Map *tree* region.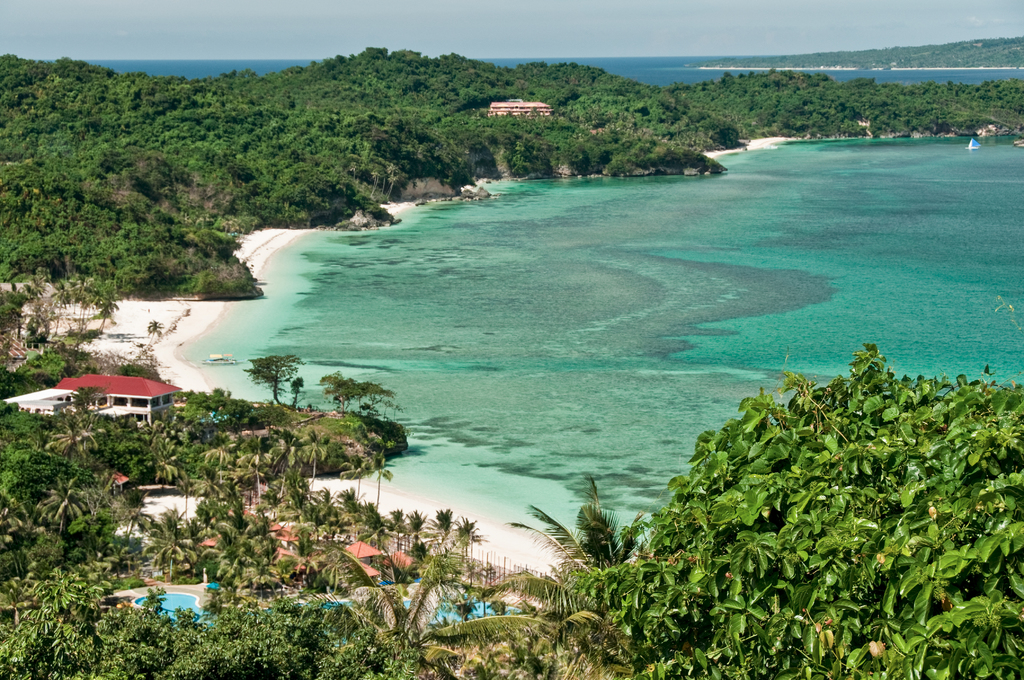
Mapped to box(197, 385, 237, 405).
